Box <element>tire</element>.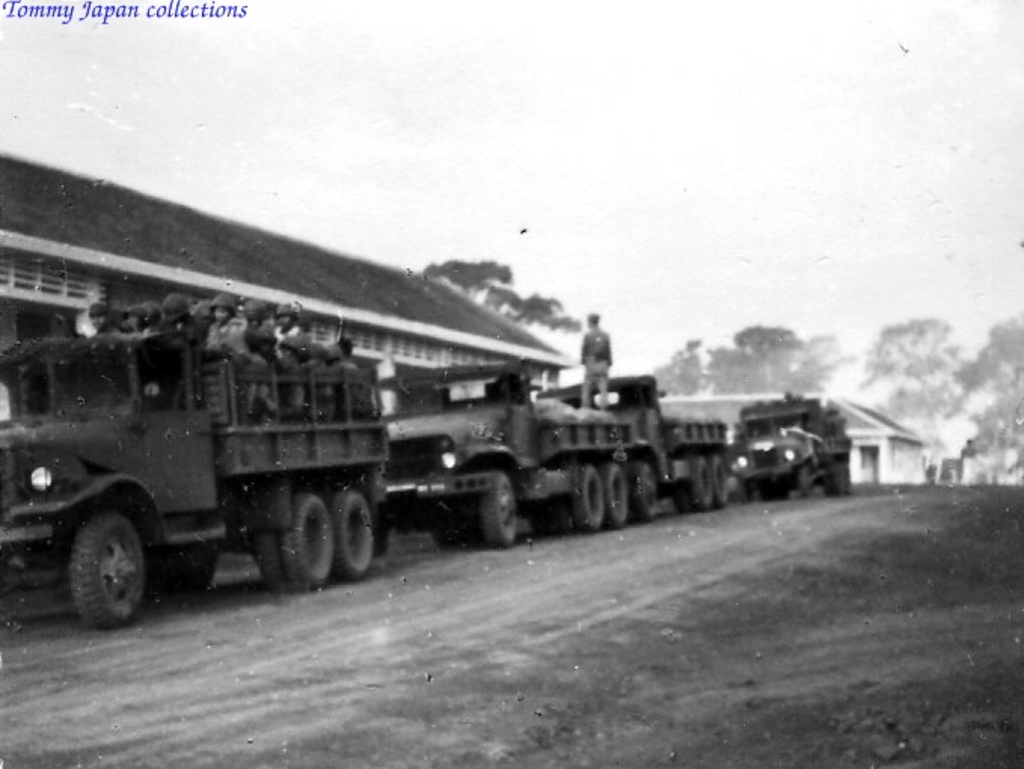
BBox(576, 464, 603, 531).
